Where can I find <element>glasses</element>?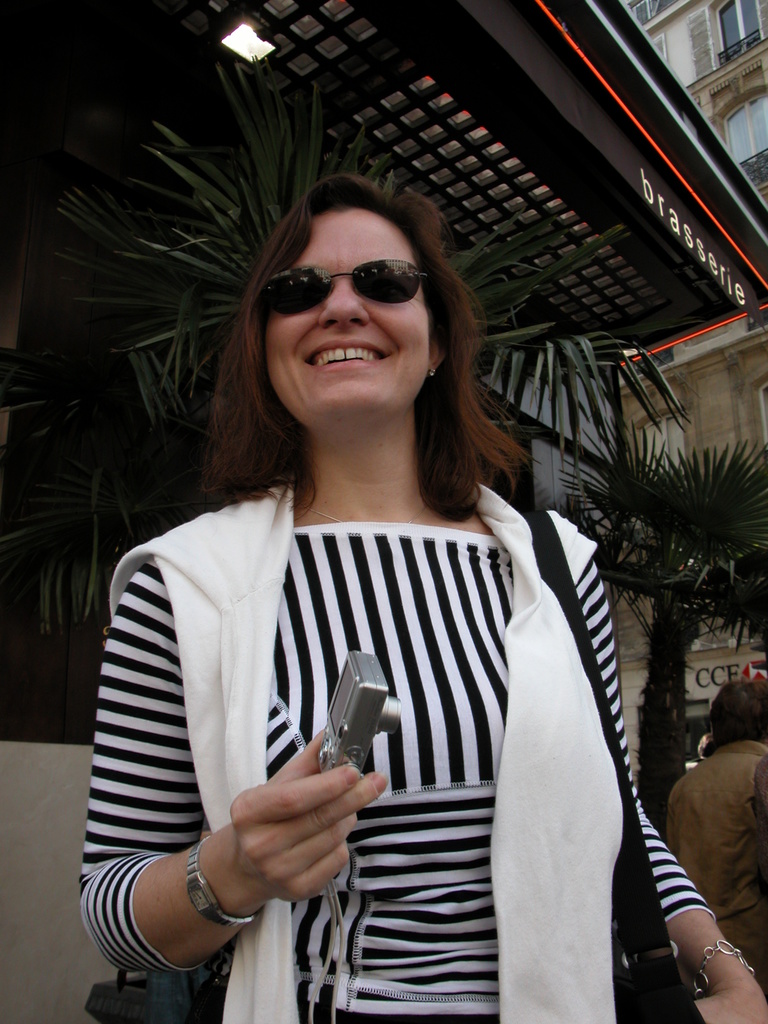
You can find it at locate(254, 252, 420, 325).
